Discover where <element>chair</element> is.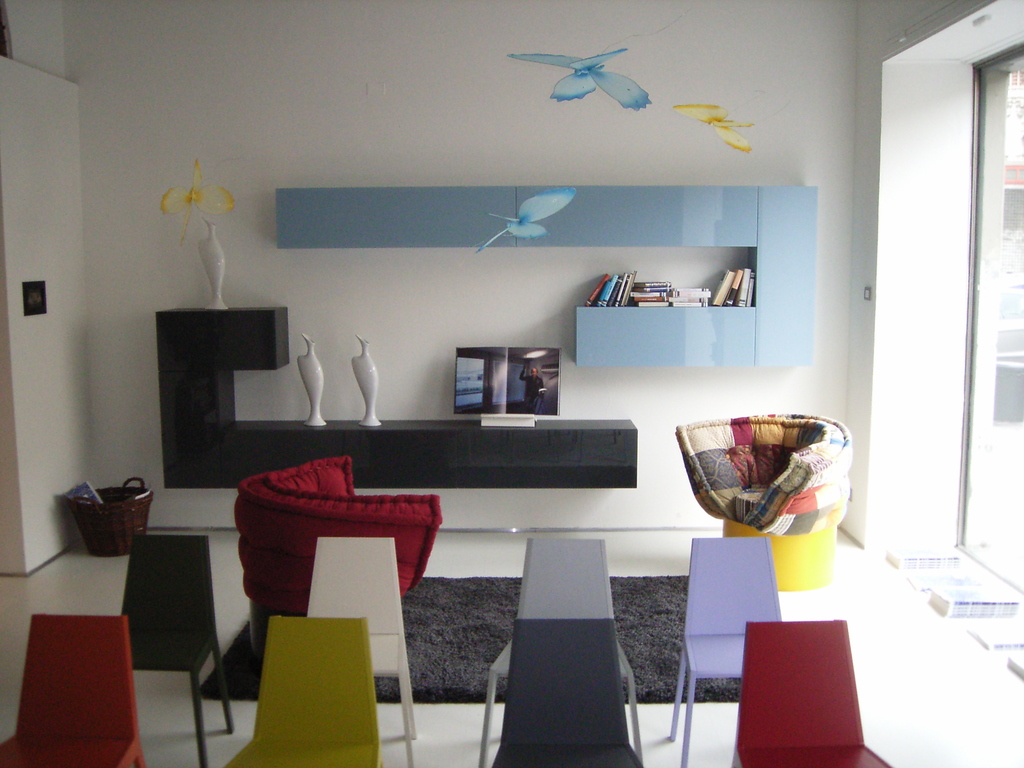
Discovered at 230 452 444 657.
